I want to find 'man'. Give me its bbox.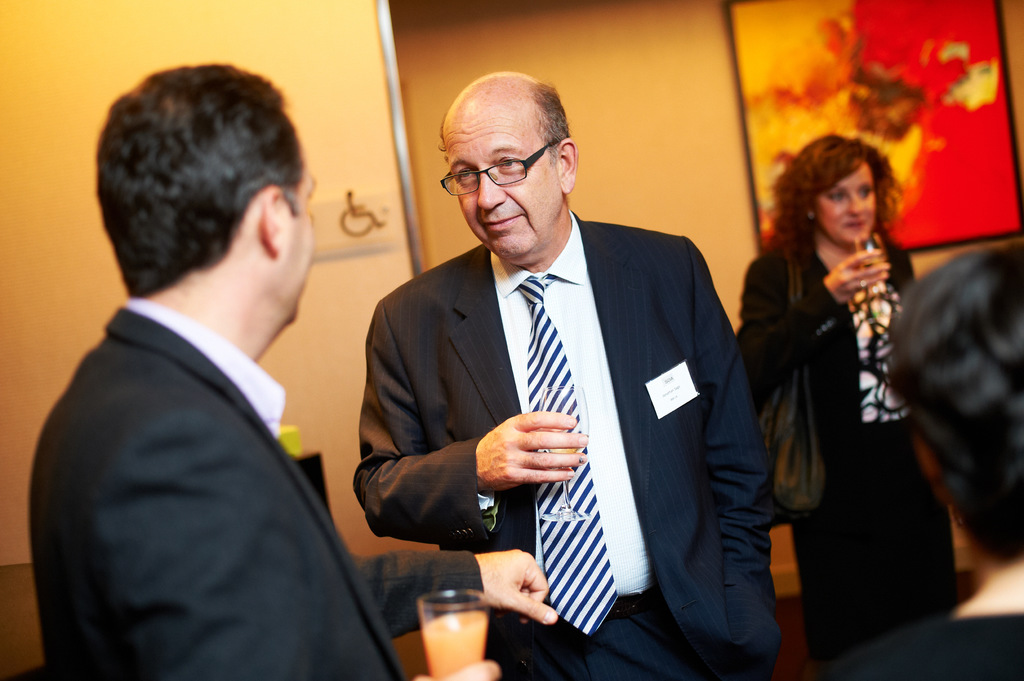
(left=824, top=243, right=1023, bottom=675).
